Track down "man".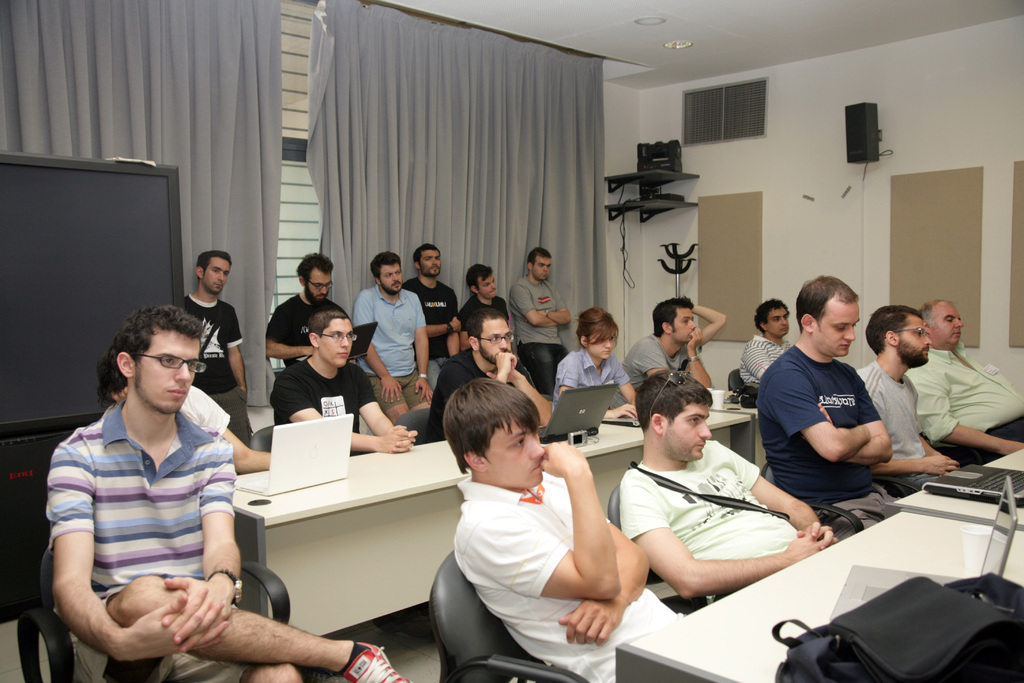
Tracked to <region>466, 263, 514, 338</region>.
